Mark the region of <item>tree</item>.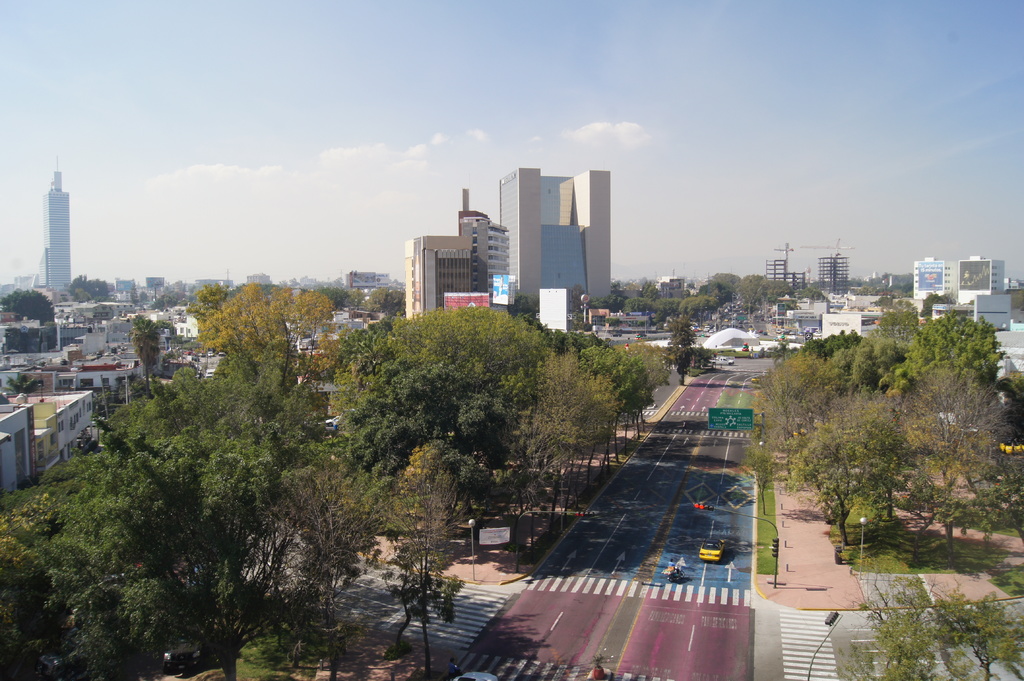
Region: crop(0, 288, 52, 322).
